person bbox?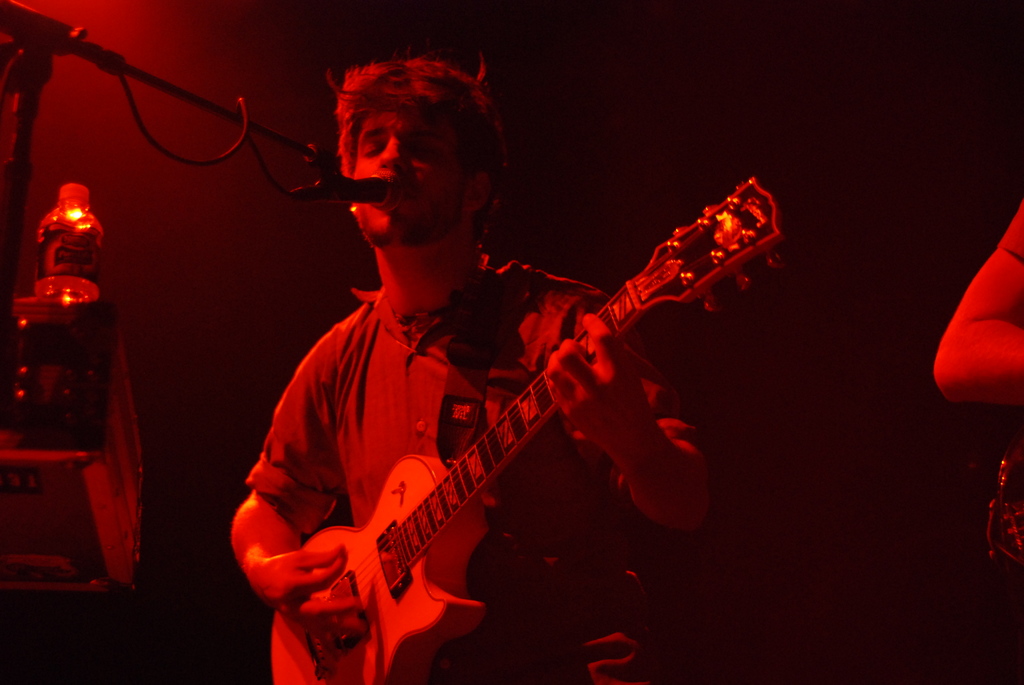
x1=927 y1=201 x2=1023 y2=409
